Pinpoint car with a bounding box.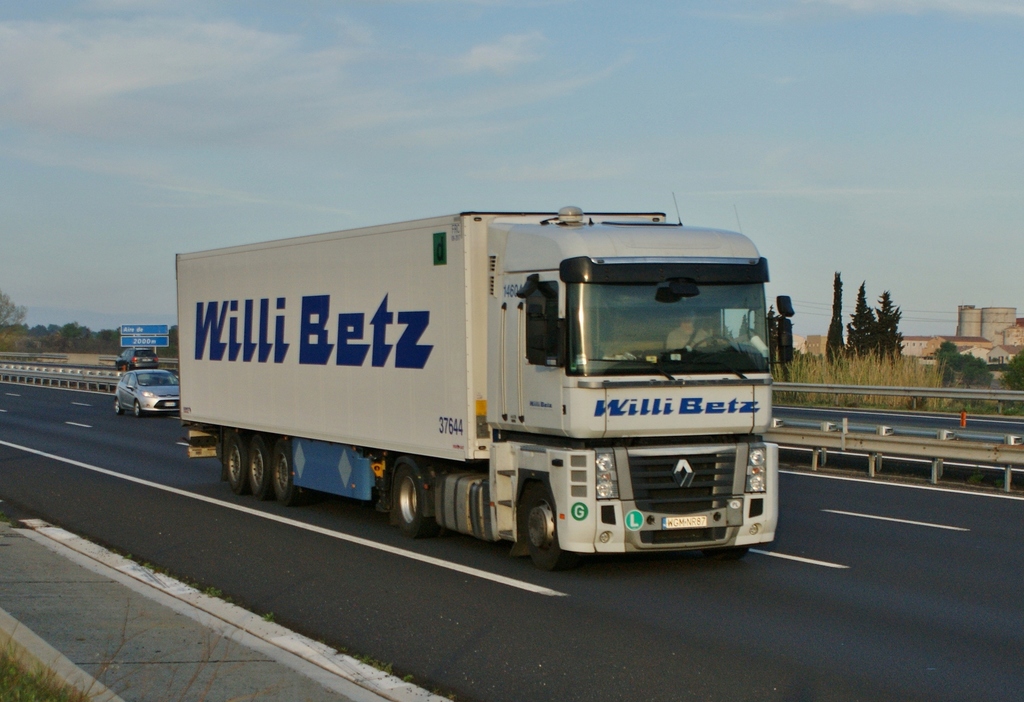
{"x1": 116, "y1": 348, "x2": 161, "y2": 372}.
